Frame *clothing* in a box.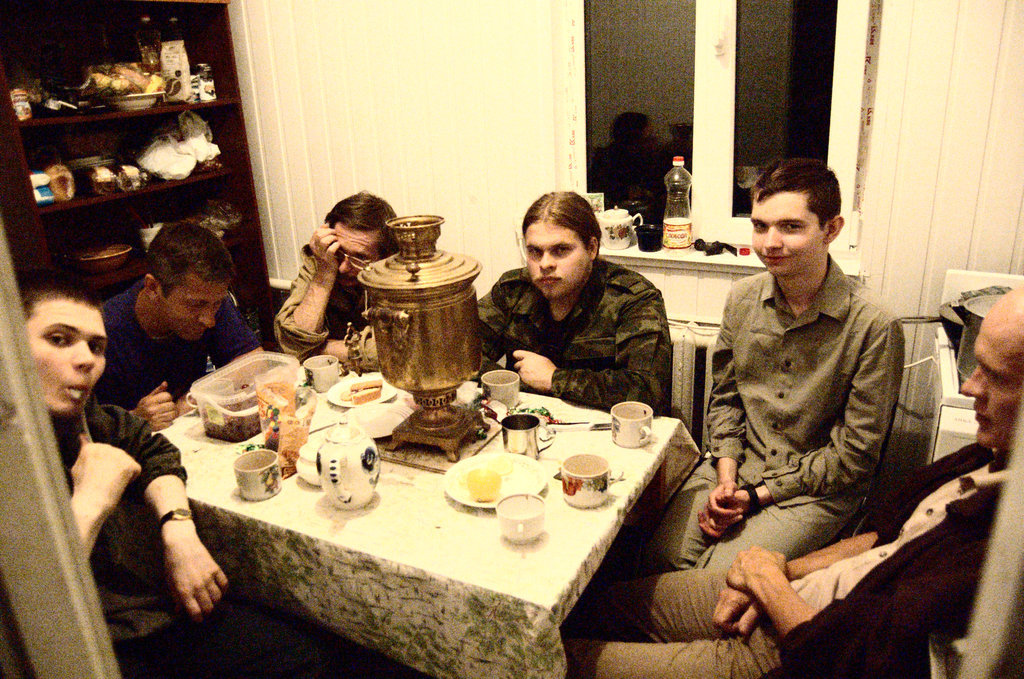
52/393/434/678.
